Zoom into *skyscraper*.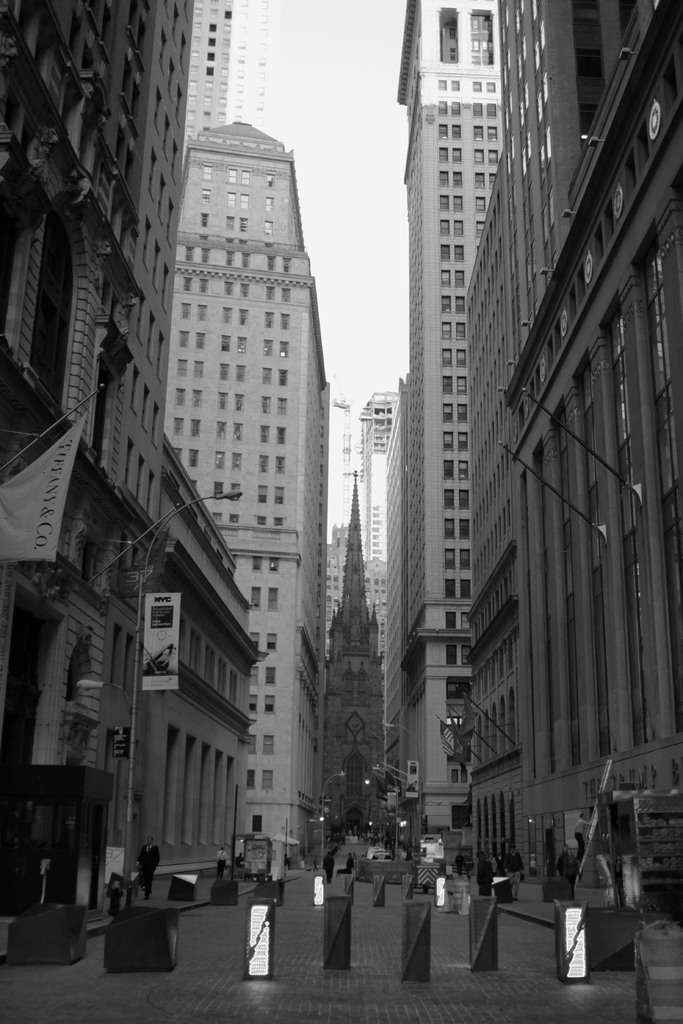
Zoom target: bbox(146, 120, 358, 869).
